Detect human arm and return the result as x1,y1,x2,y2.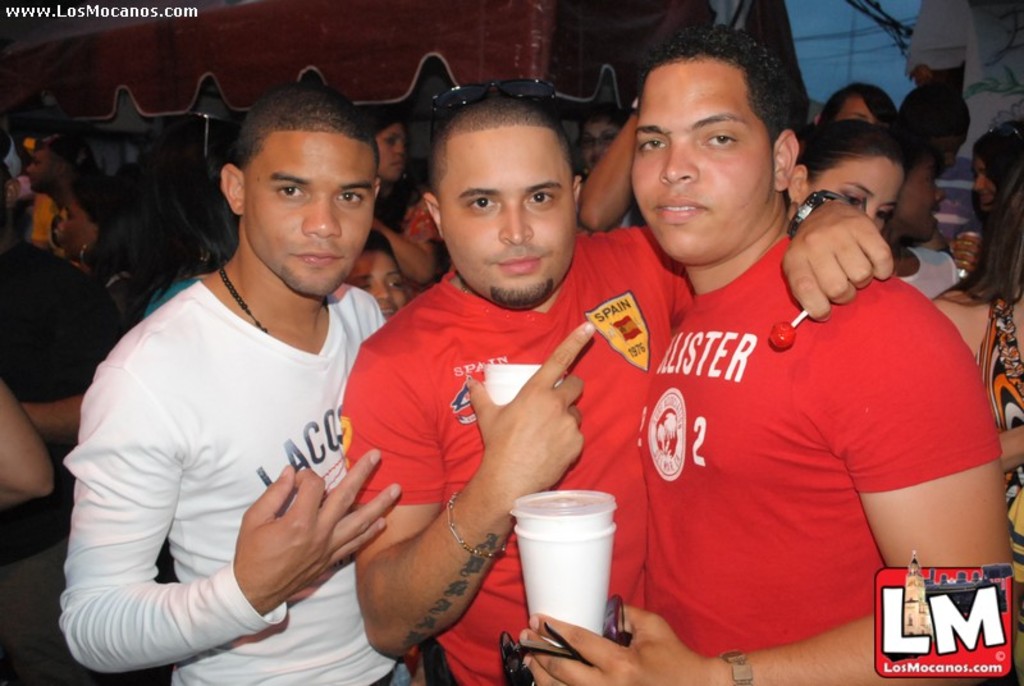
579,182,901,319.
